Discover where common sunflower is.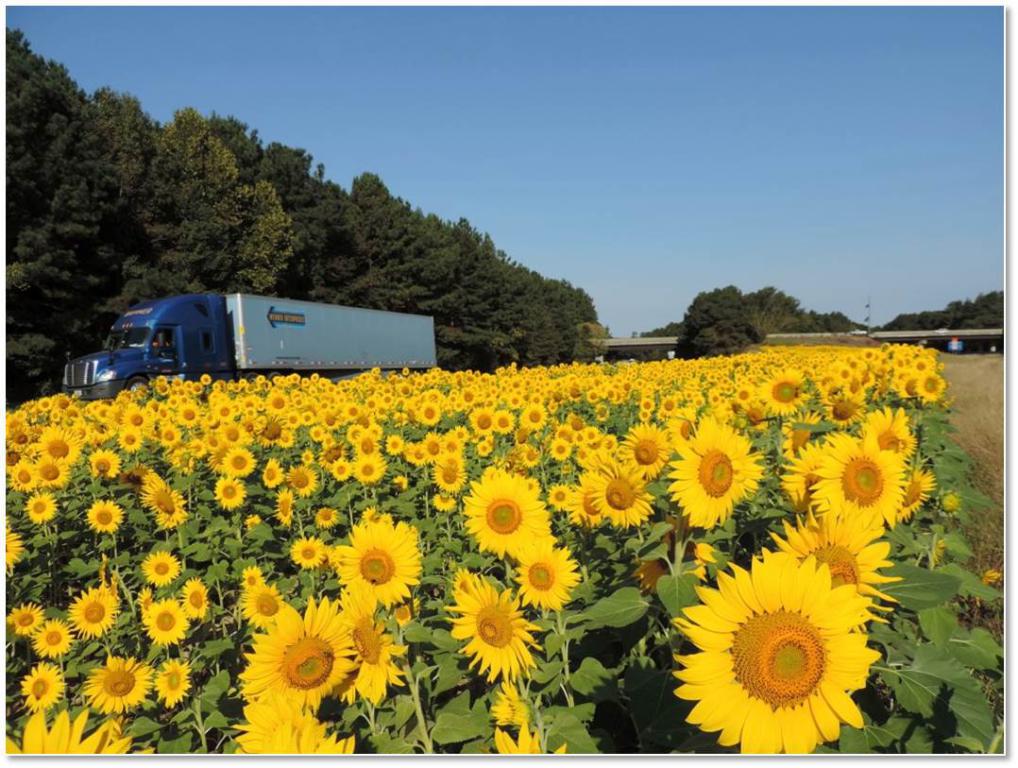
Discovered at (x1=139, y1=599, x2=192, y2=649).
